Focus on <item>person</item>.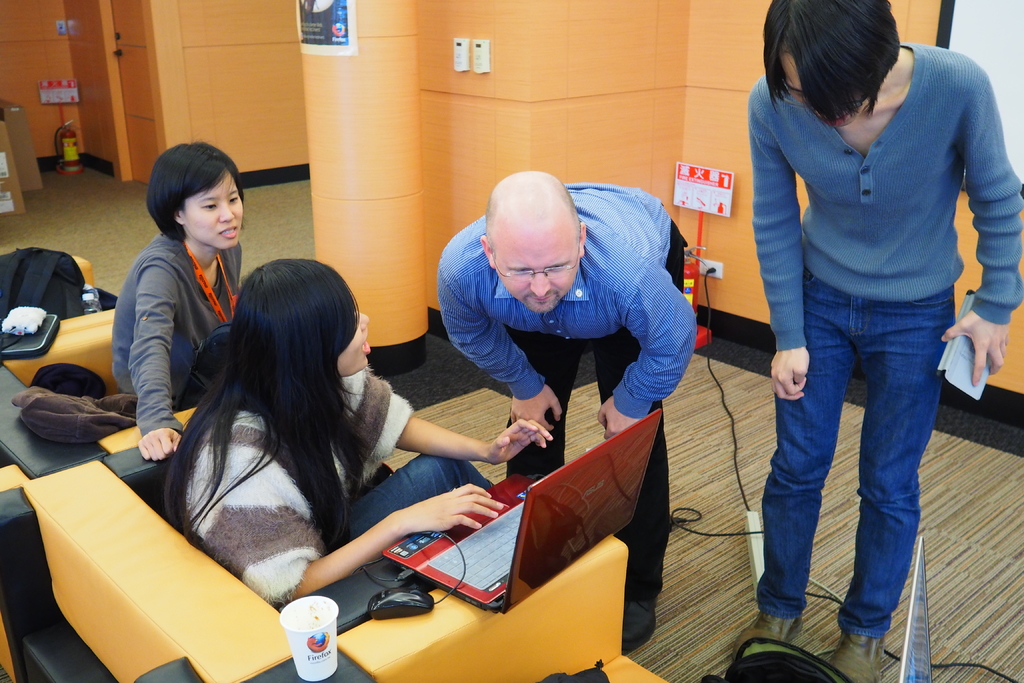
Focused at {"x1": 434, "y1": 169, "x2": 690, "y2": 657}.
